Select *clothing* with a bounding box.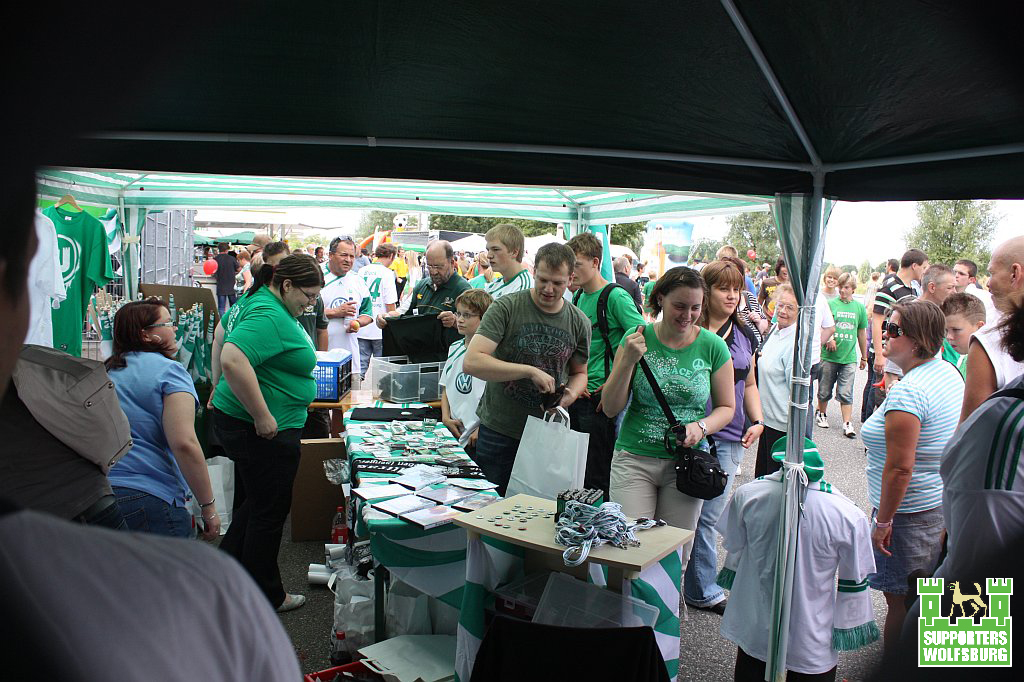
detection(208, 280, 320, 615).
